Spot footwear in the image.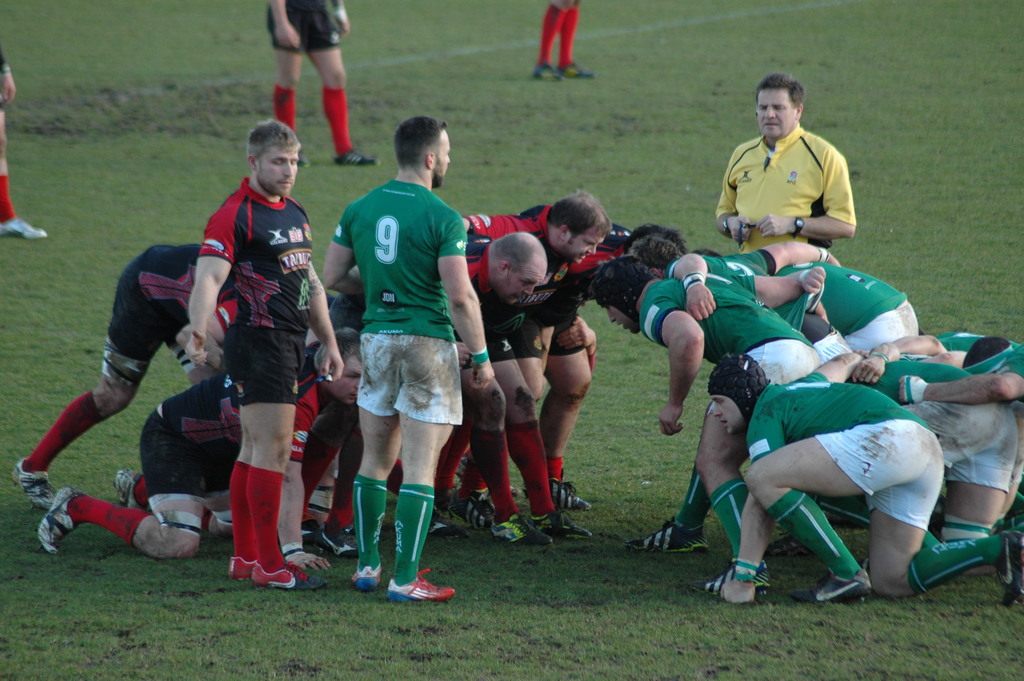
footwear found at crop(349, 562, 383, 593).
